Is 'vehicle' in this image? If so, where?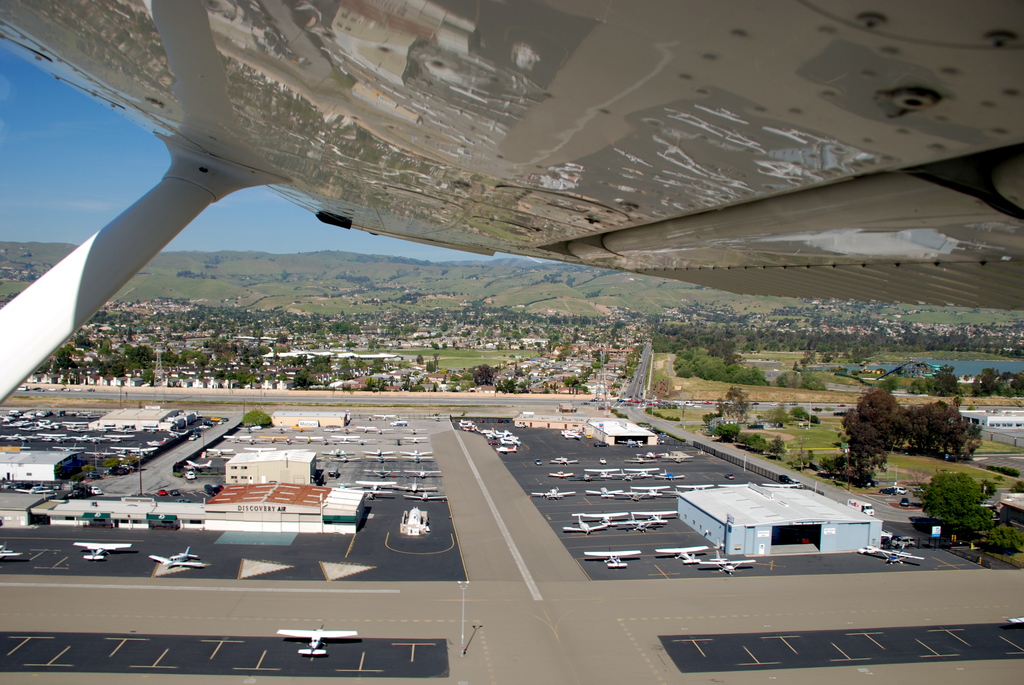
Yes, at [left=404, top=490, right=454, bottom=500].
